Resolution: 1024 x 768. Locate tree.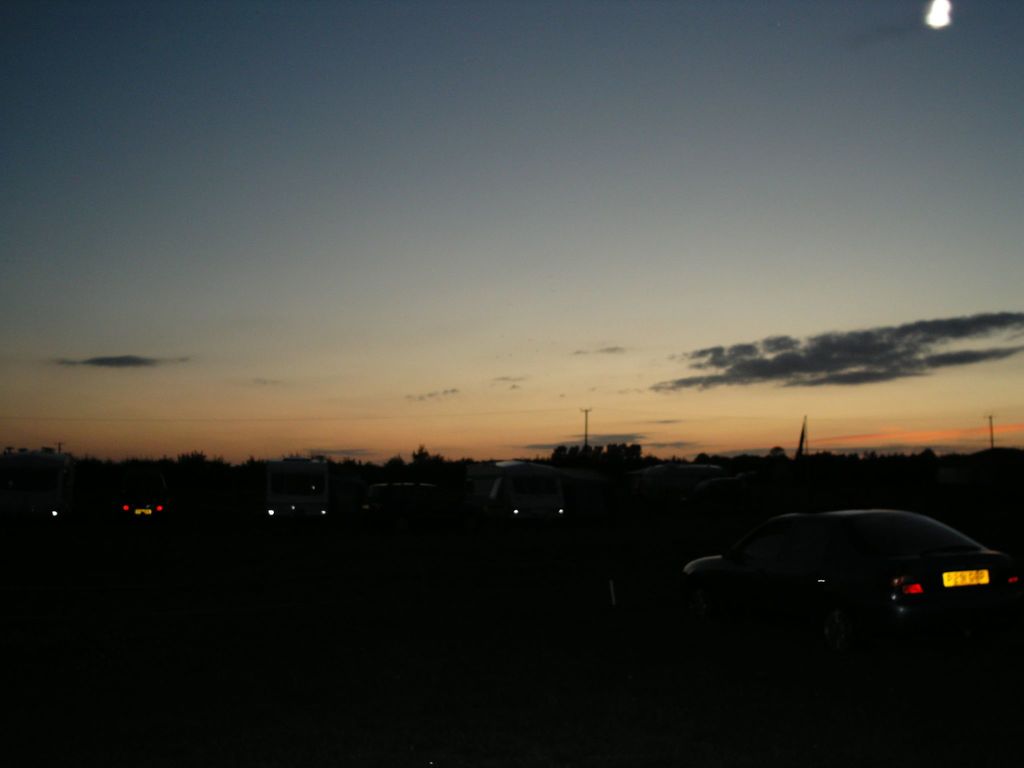
{"x1": 590, "y1": 447, "x2": 601, "y2": 467}.
